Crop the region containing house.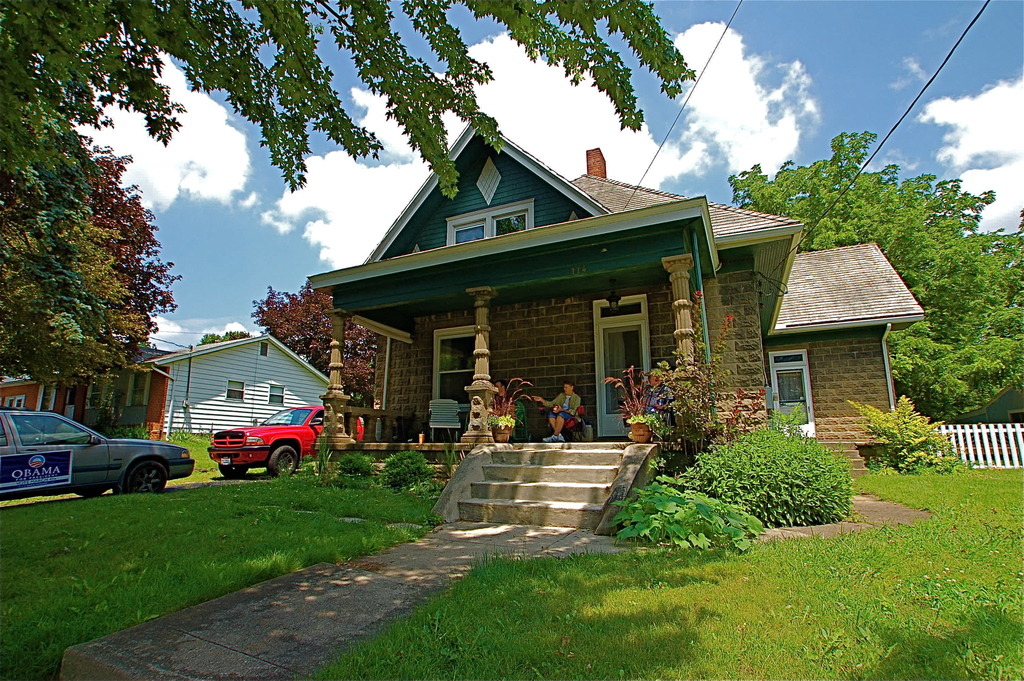
Crop region: 0,327,329,451.
